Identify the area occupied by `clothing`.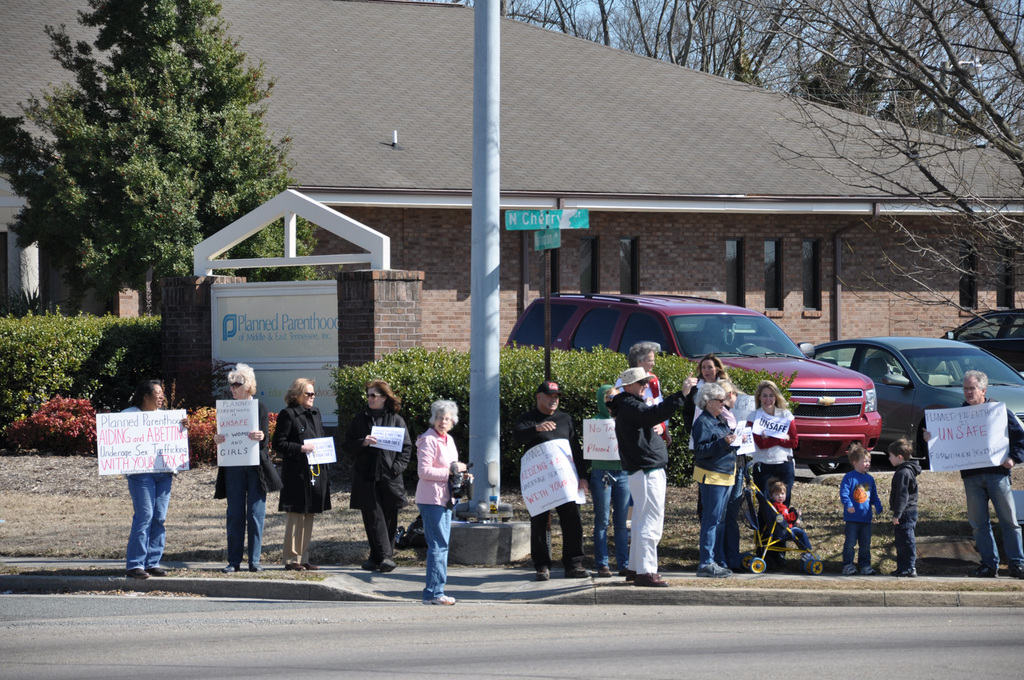
Area: 257 403 327 515.
